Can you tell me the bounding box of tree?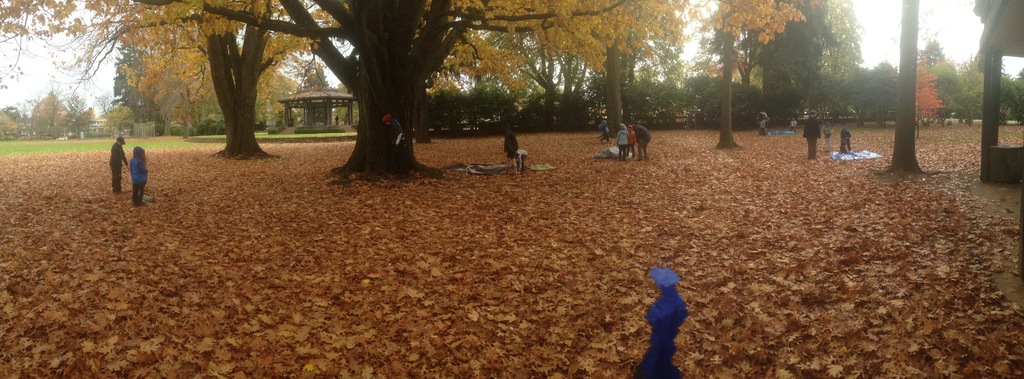
box(698, 1, 815, 151).
